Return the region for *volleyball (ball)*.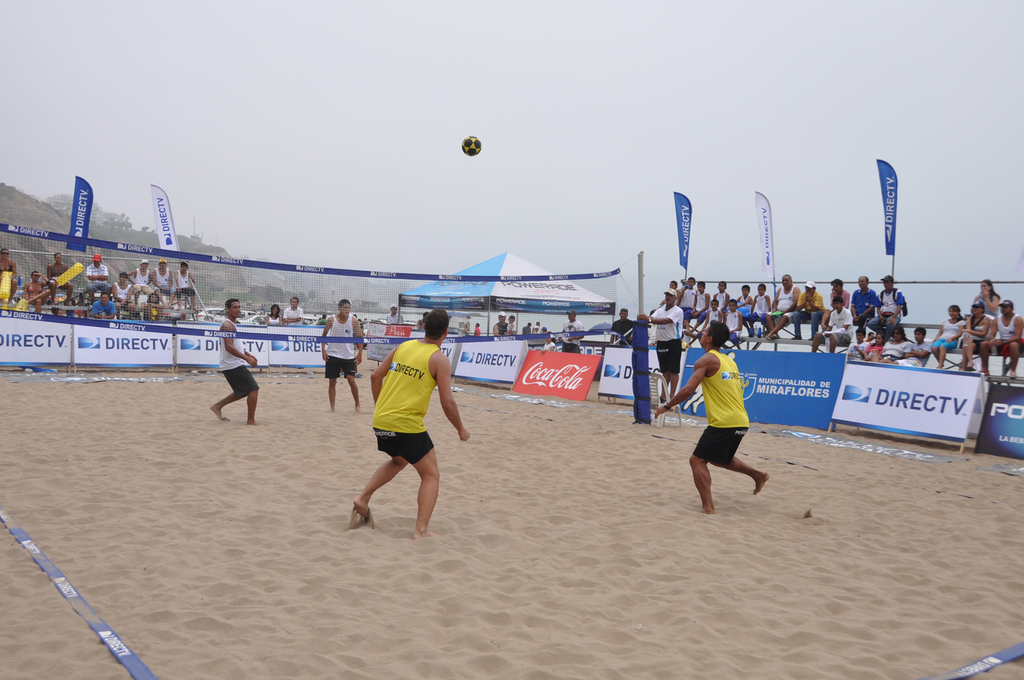
Rect(461, 133, 482, 157).
